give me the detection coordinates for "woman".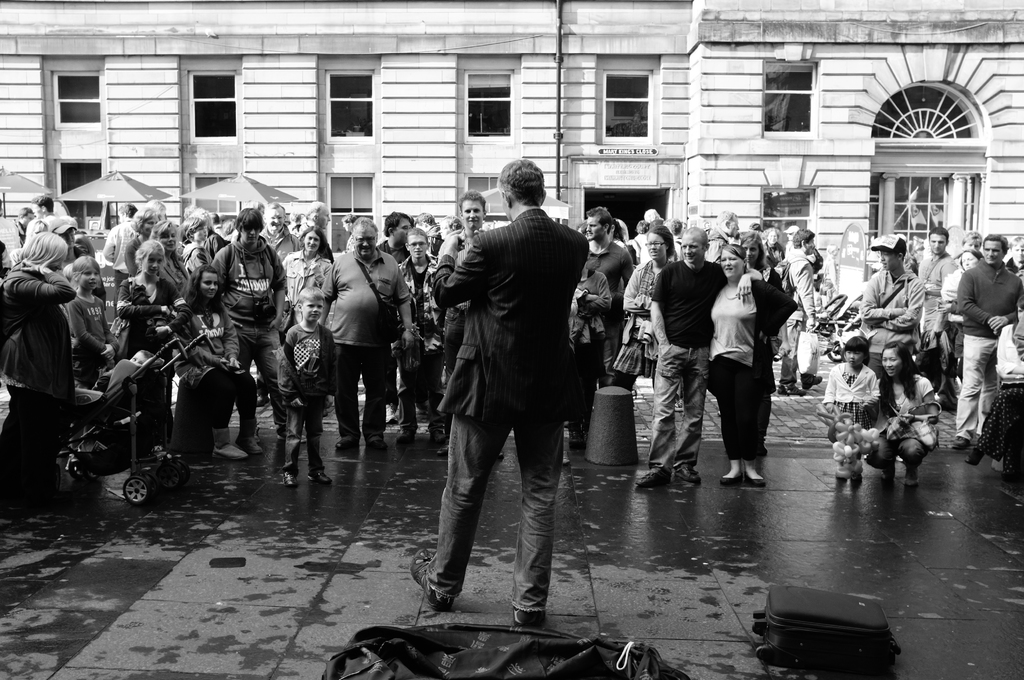
bbox=[150, 215, 191, 299].
